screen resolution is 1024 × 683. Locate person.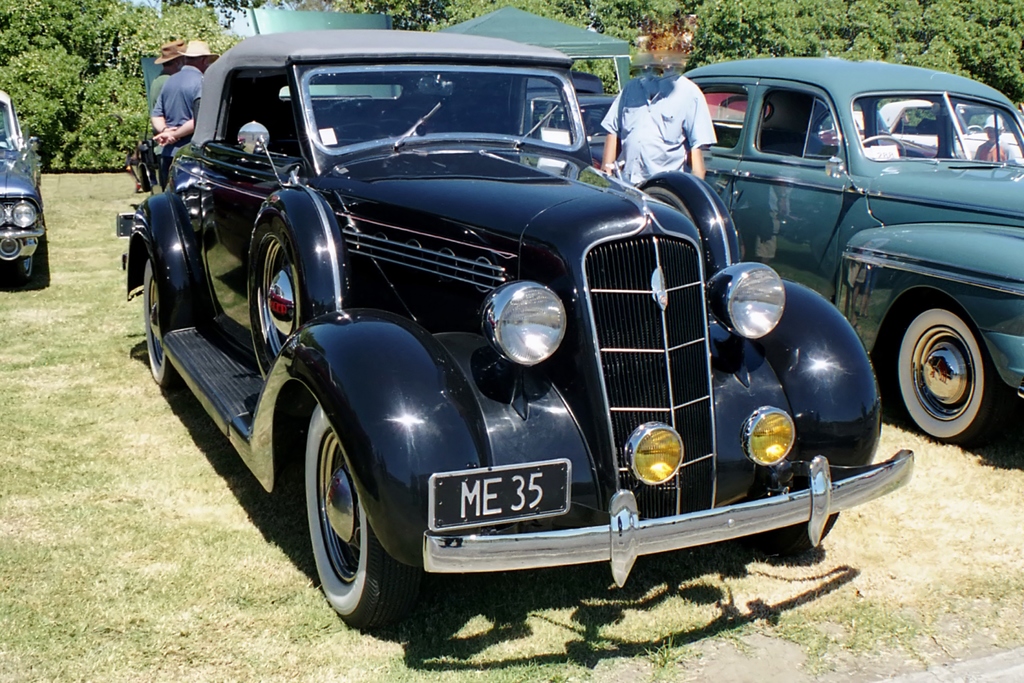
143,41,225,188.
